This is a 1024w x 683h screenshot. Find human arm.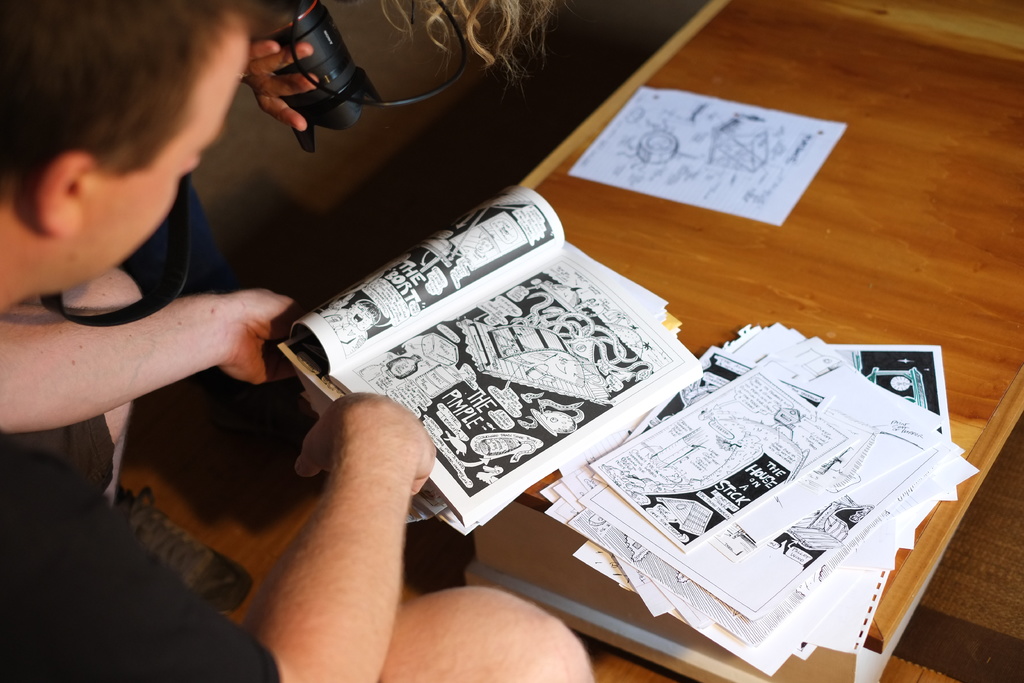
Bounding box: 17 257 266 438.
